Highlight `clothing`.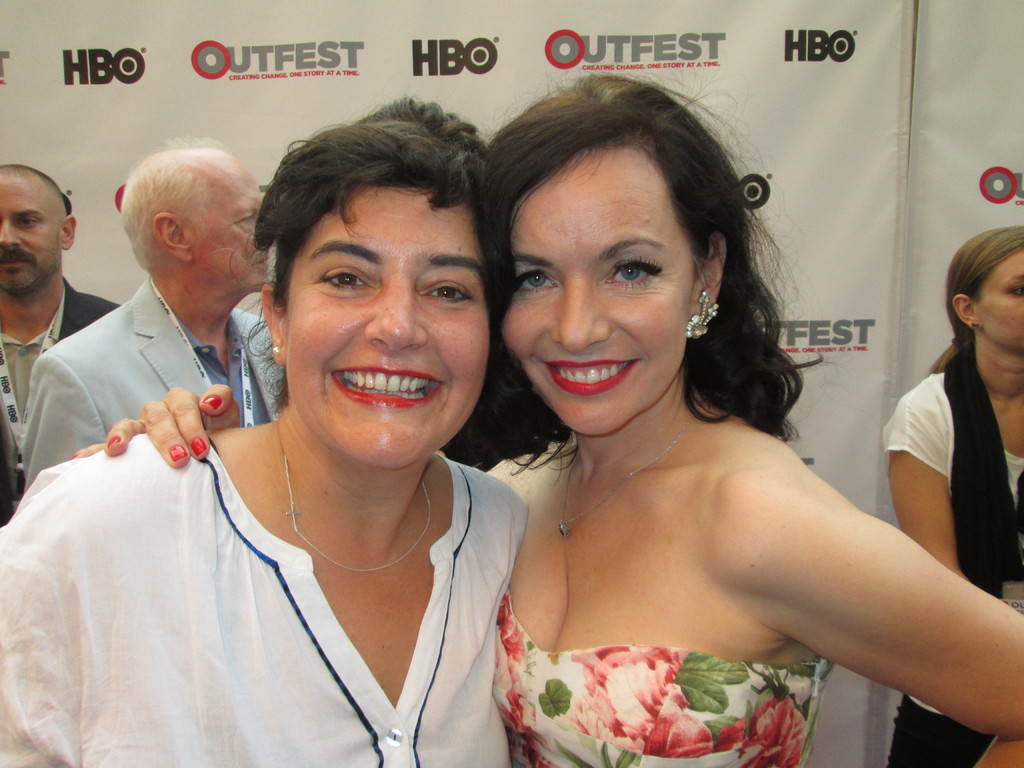
Highlighted region: x1=19 y1=271 x2=300 y2=503.
